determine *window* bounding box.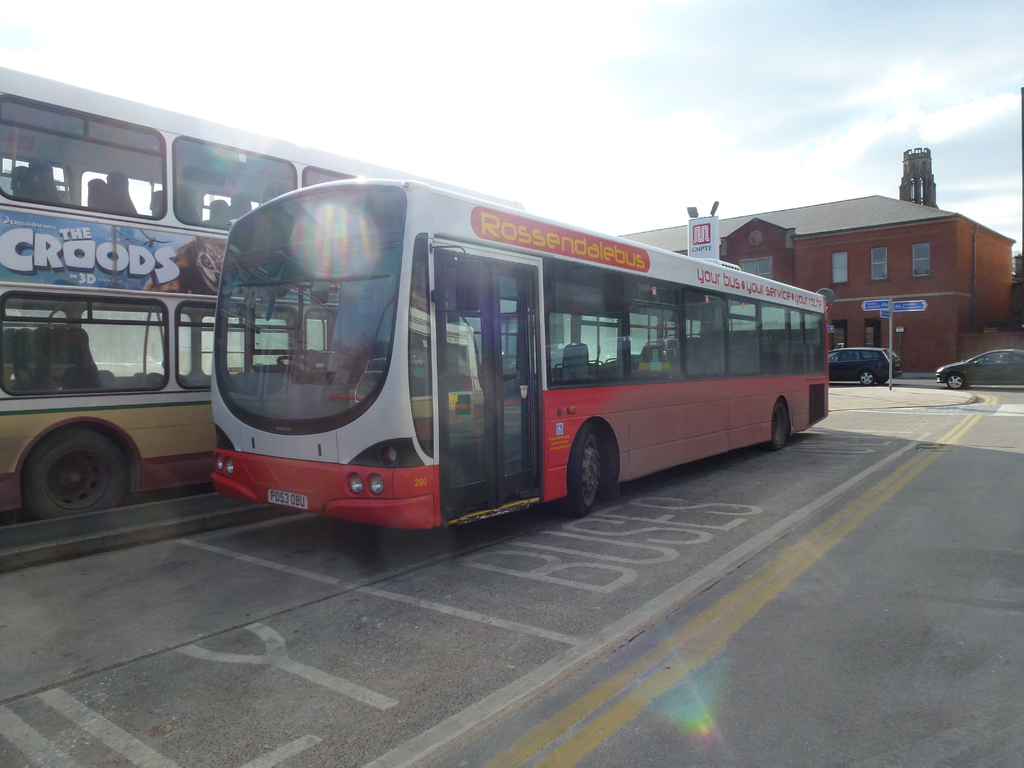
Determined: 542/263/630/387.
